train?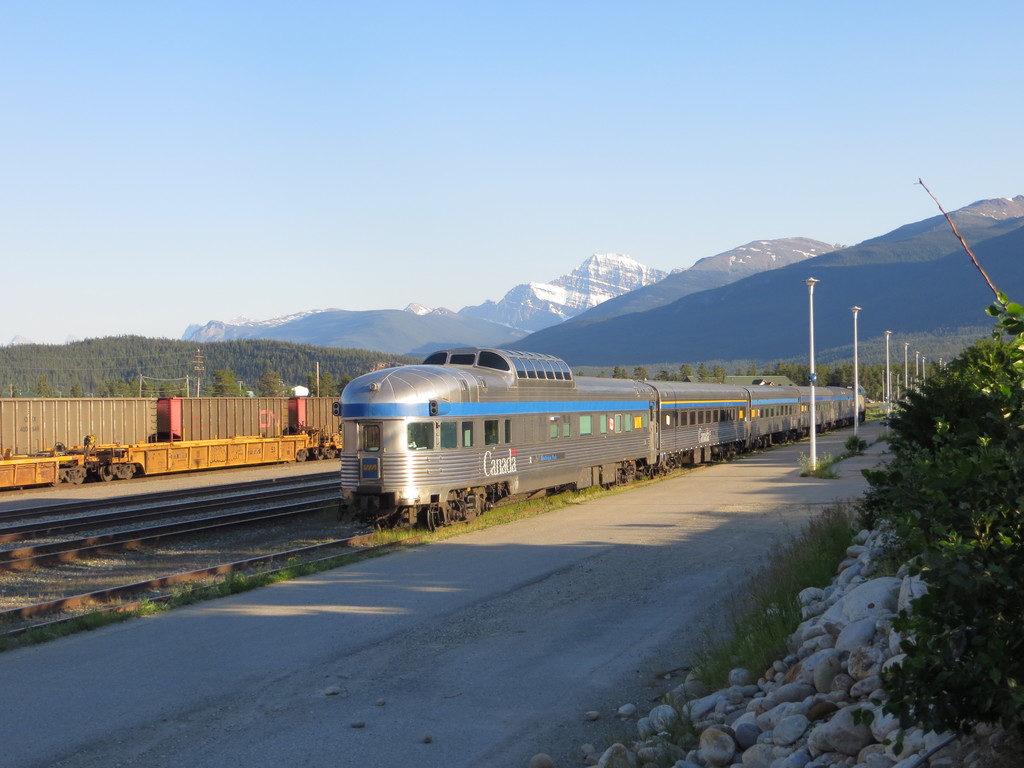
[337,349,865,529]
